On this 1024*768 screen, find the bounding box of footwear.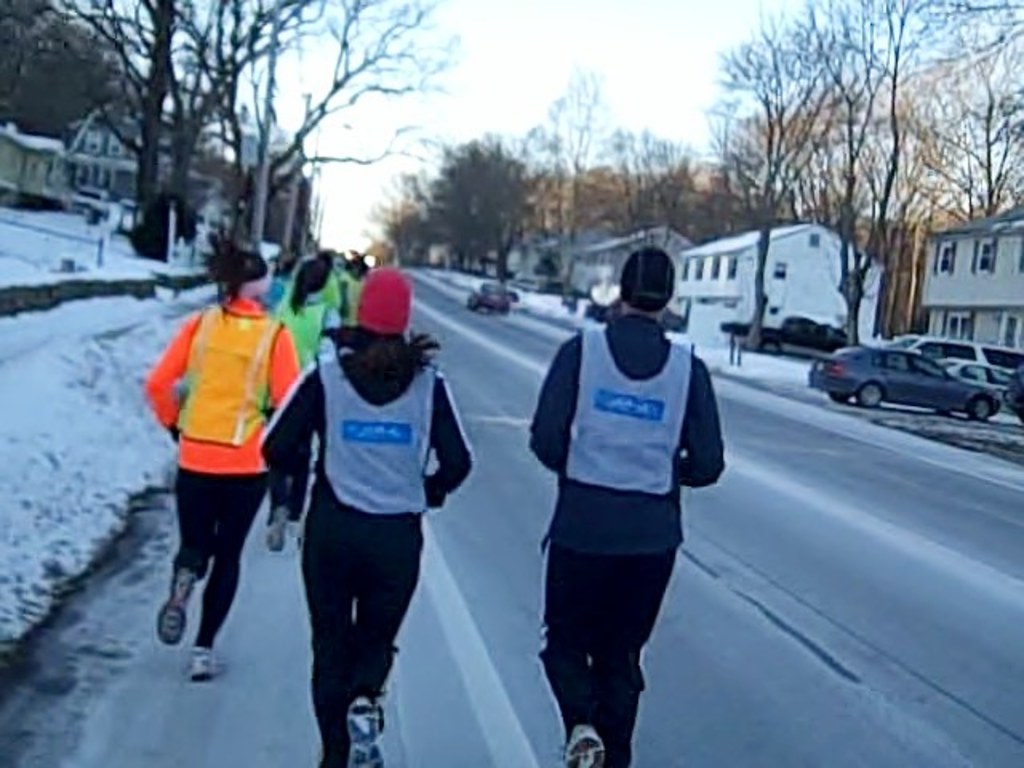
Bounding box: locate(315, 677, 395, 749).
